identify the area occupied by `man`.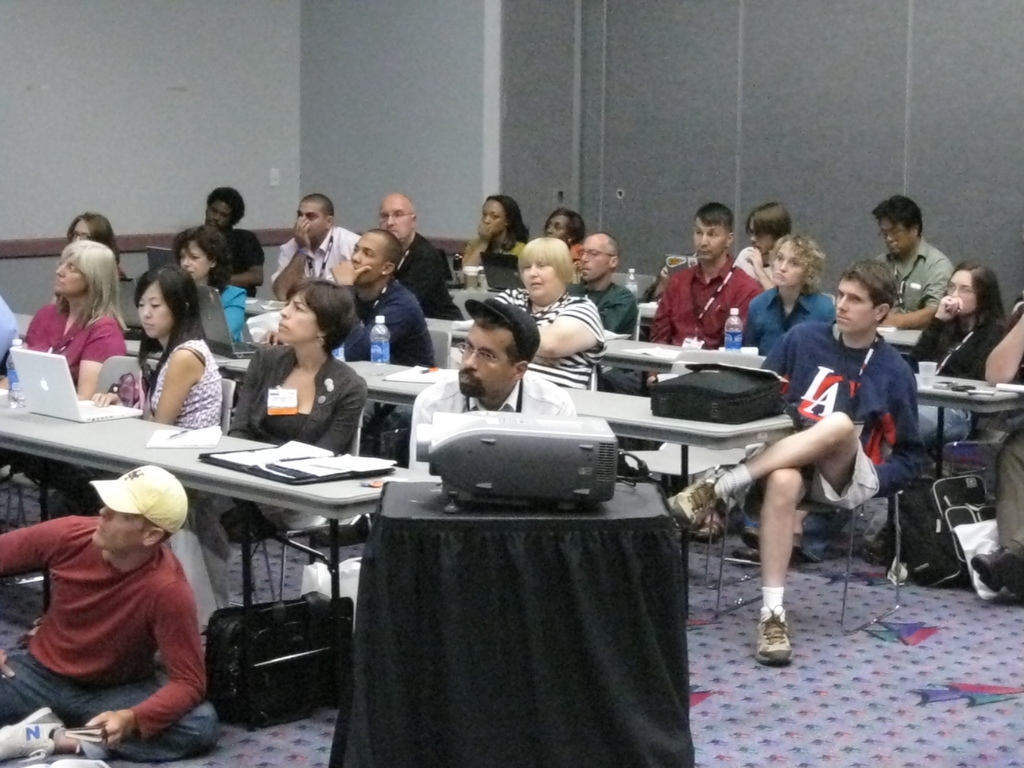
Area: 560,233,636,336.
